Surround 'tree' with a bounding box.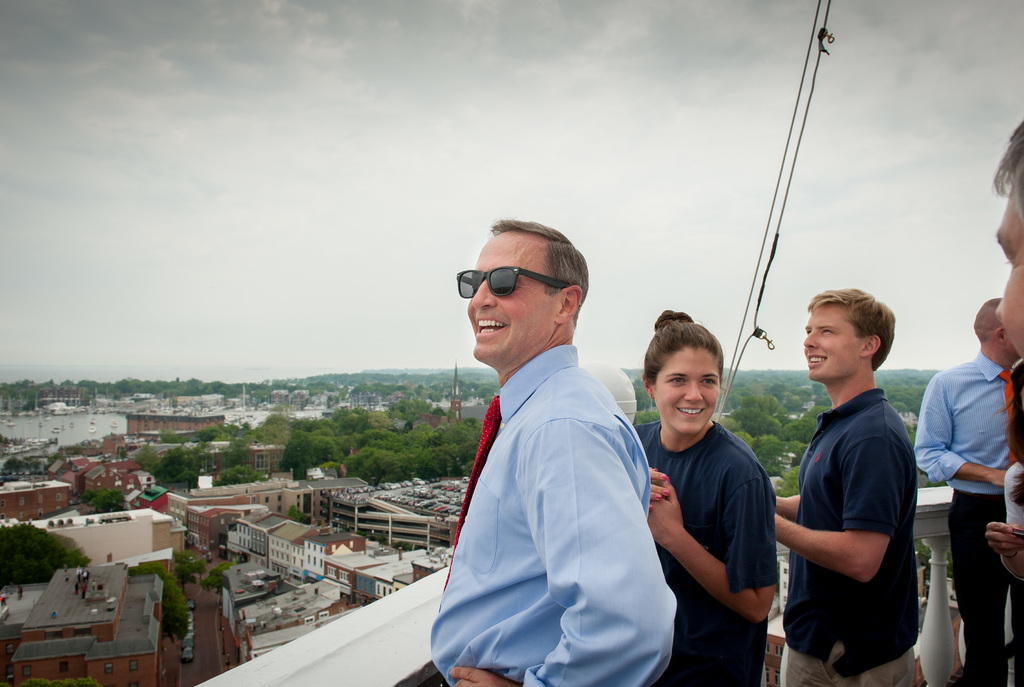
bbox=(201, 564, 228, 596).
